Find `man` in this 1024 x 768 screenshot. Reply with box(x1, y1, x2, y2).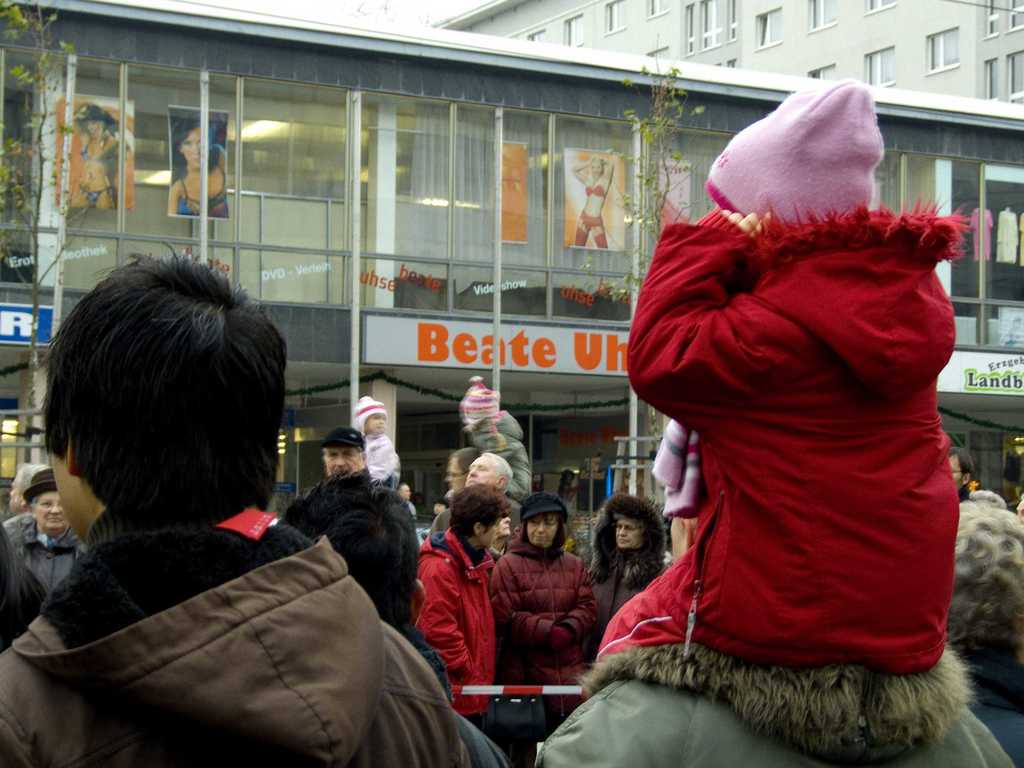
box(318, 431, 385, 490).
